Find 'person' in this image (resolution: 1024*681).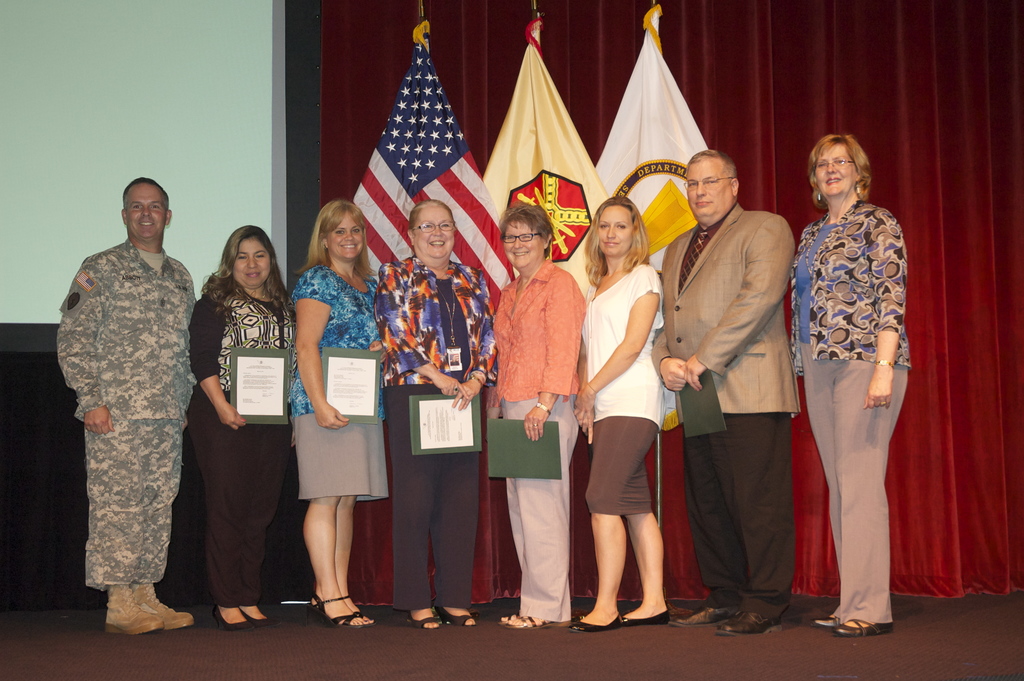
784 127 915 640.
